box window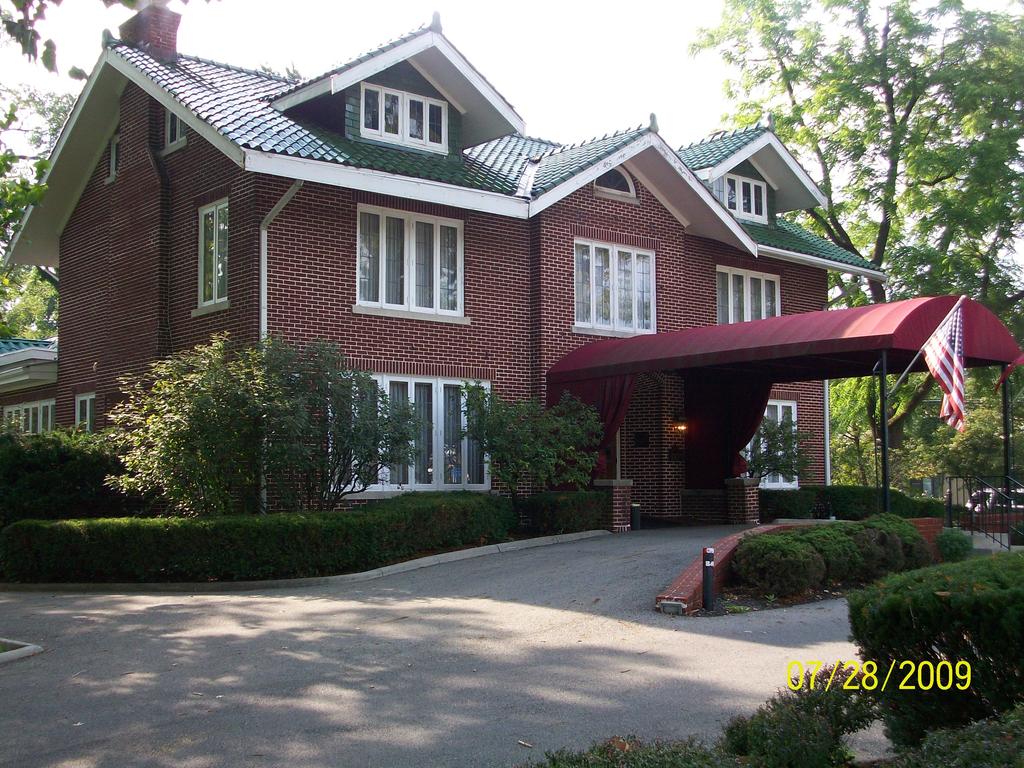
(x1=2, y1=397, x2=58, y2=438)
